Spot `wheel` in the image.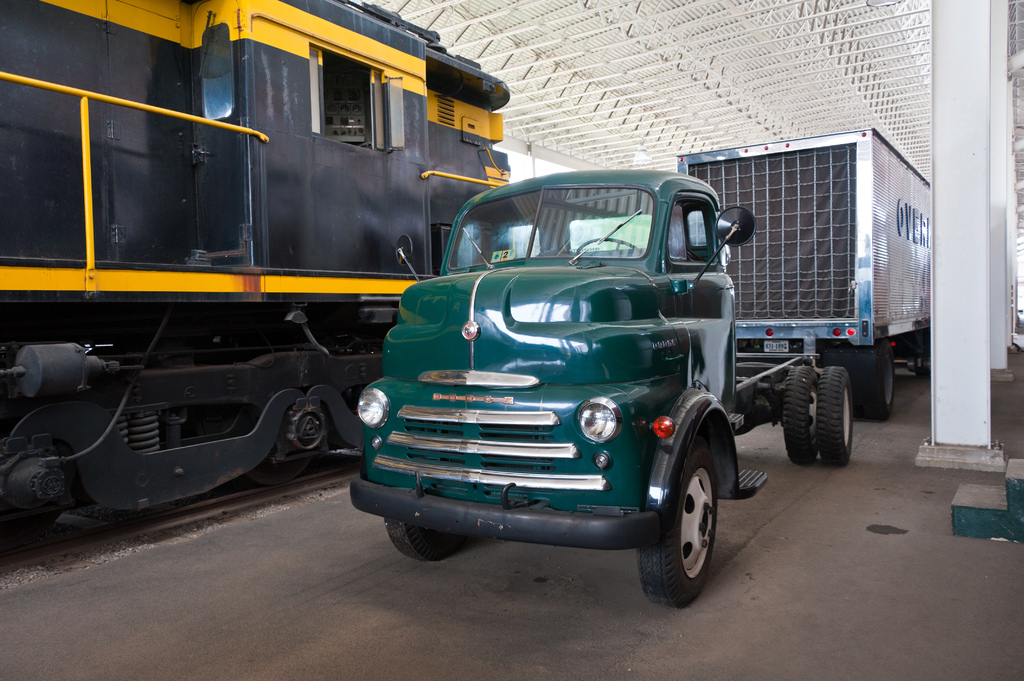
`wheel` found at Rect(819, 364, 856, 467).
